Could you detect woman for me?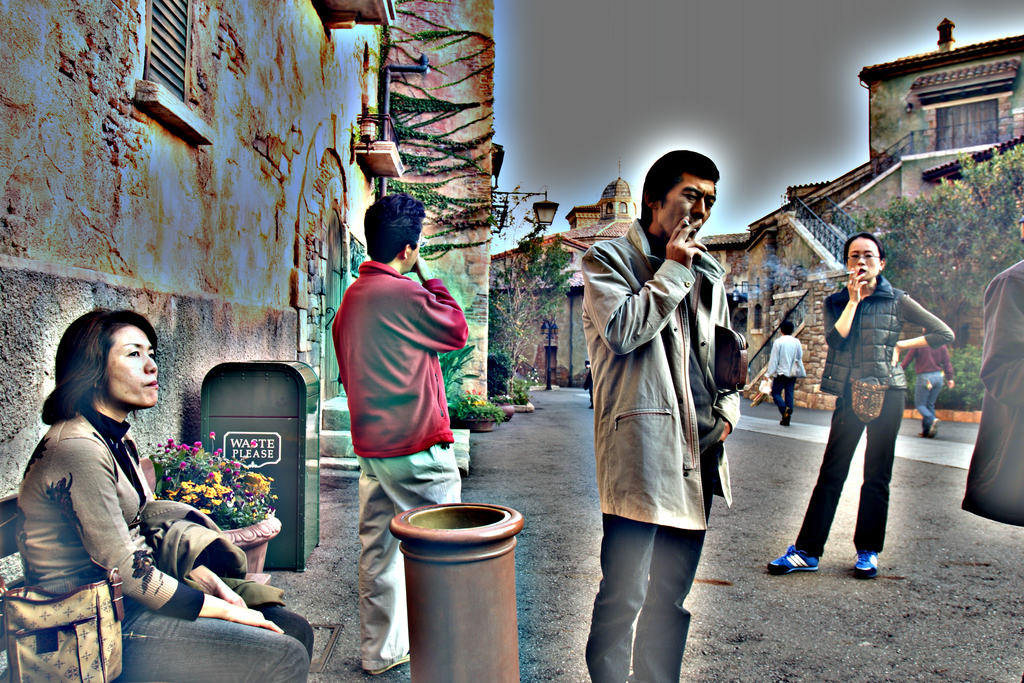
Detection result: 761 236 957 579.
